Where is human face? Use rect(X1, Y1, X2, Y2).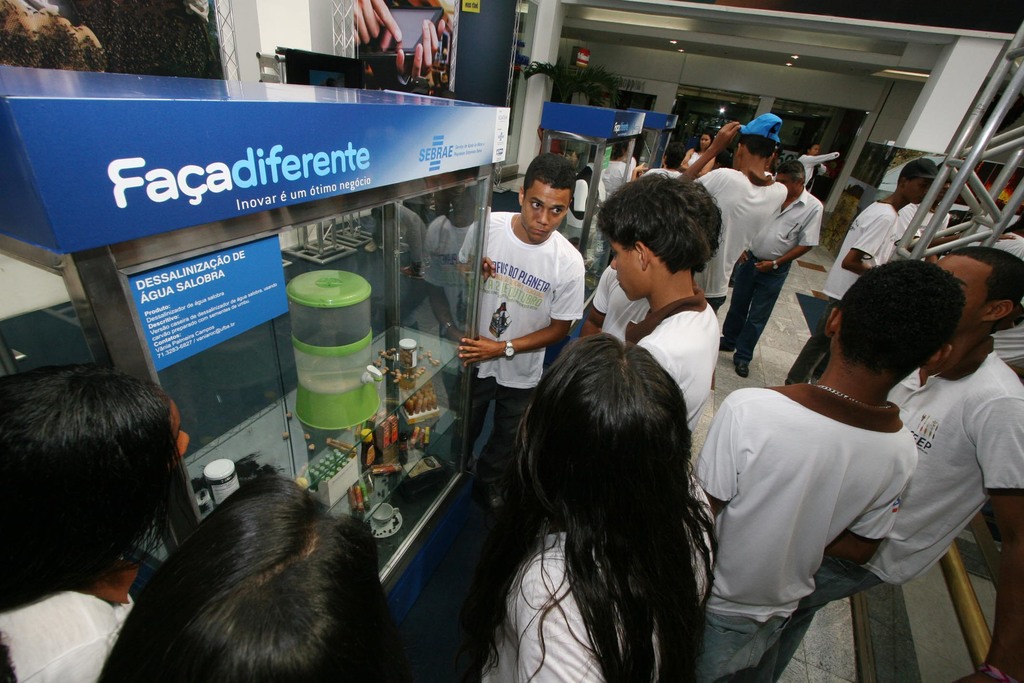
rect(172, 398, 190, 453).
